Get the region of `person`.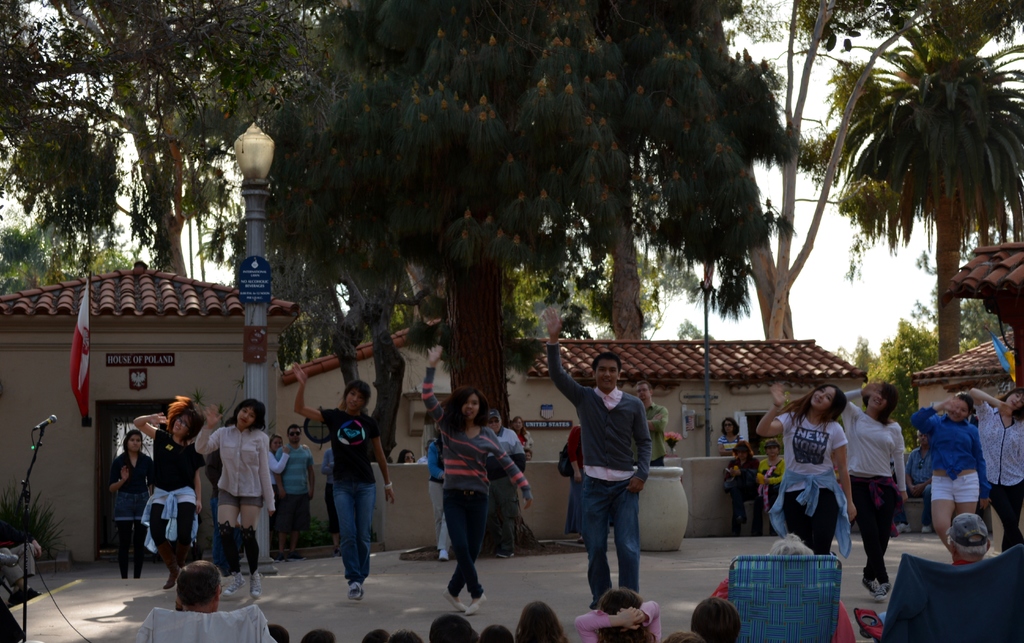
[x1=554, y1=421, x2=595, y2=544].
